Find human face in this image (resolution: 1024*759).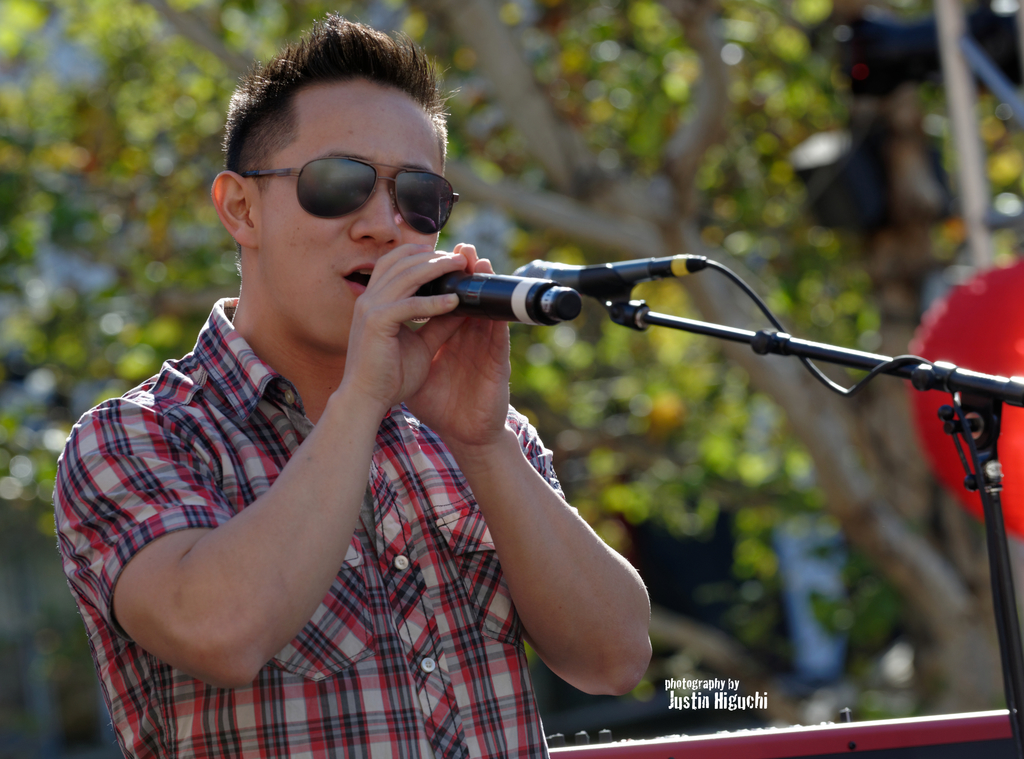
254 75 448 347.
